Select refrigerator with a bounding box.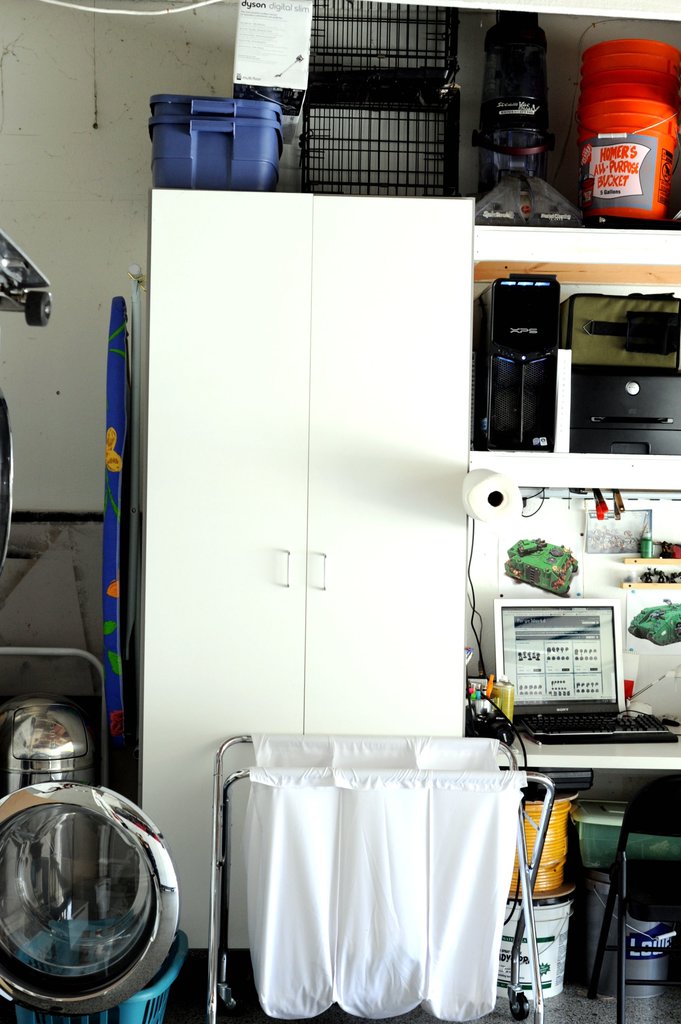
detection(130, 58, 614, 1014).
